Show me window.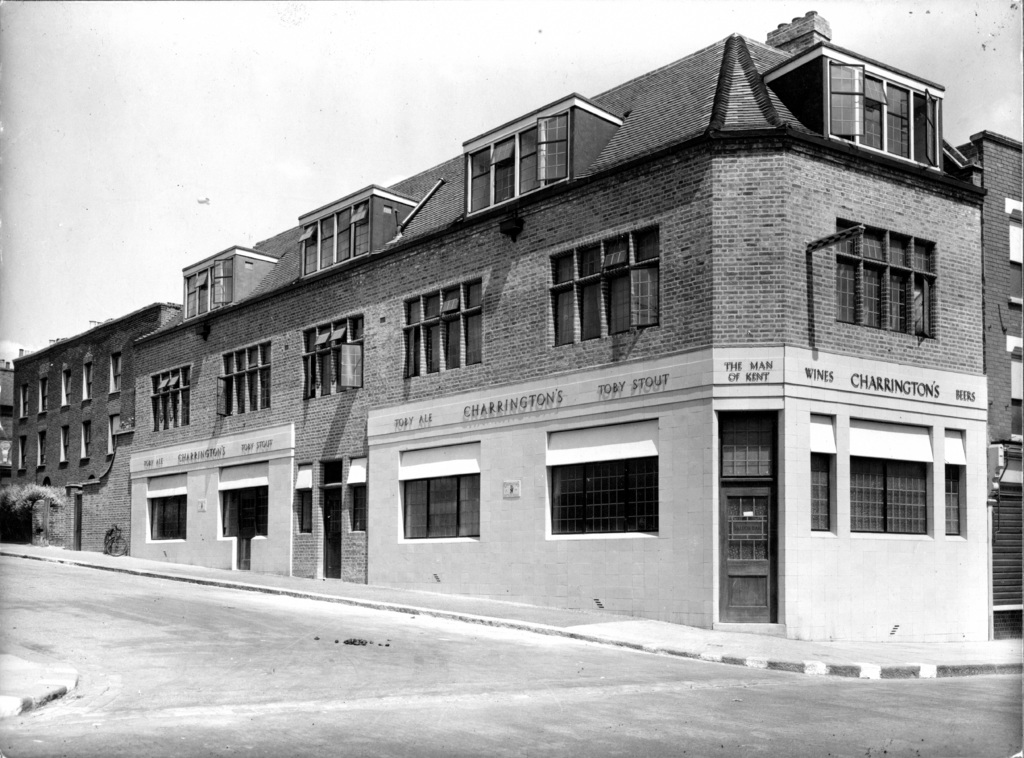
window is here: [x1=465, y1=114, x2=569, y2=218].
